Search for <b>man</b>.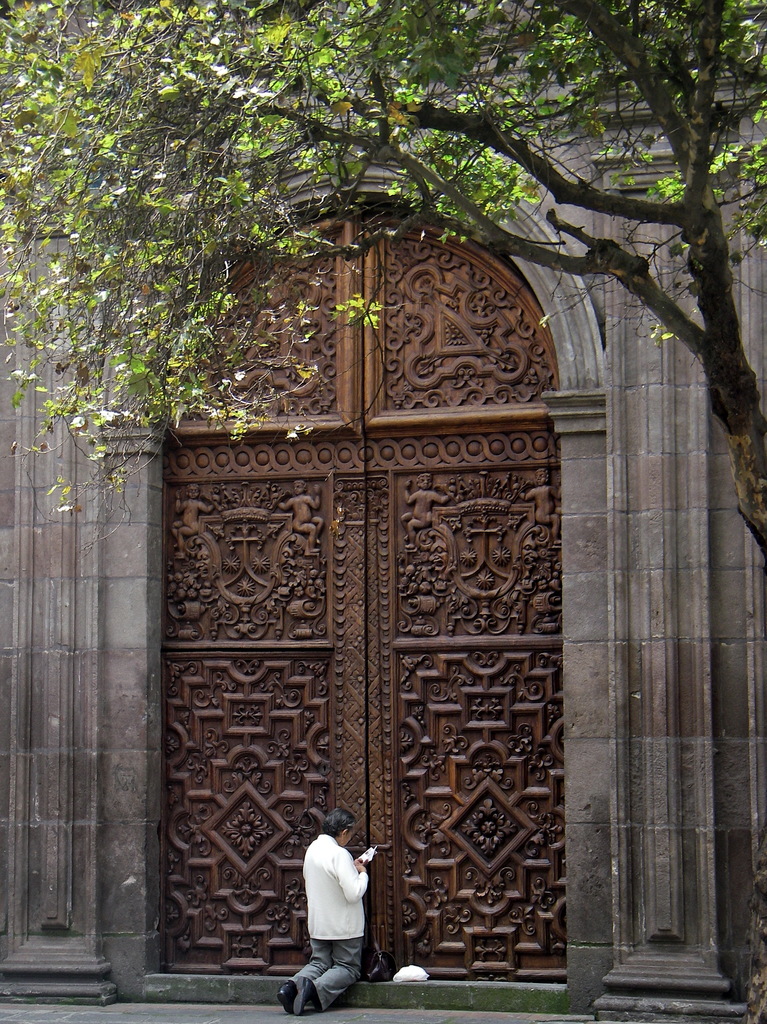
Found at Rect(288, 810, 382, 1006).
